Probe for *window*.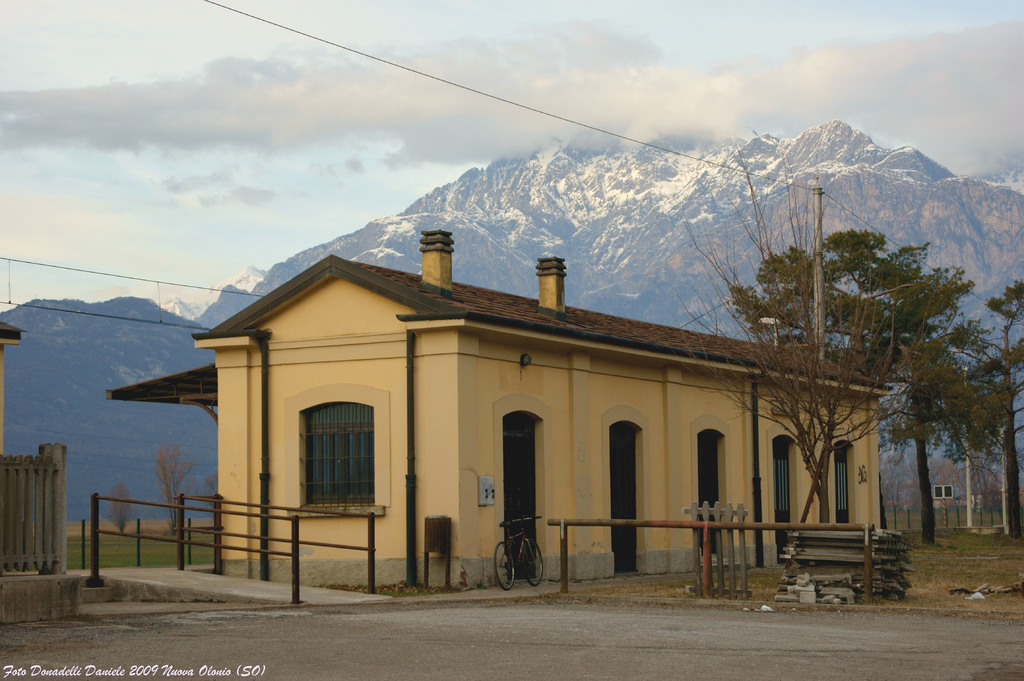
Probe result: bbox=[304, 398, 378, 511].
